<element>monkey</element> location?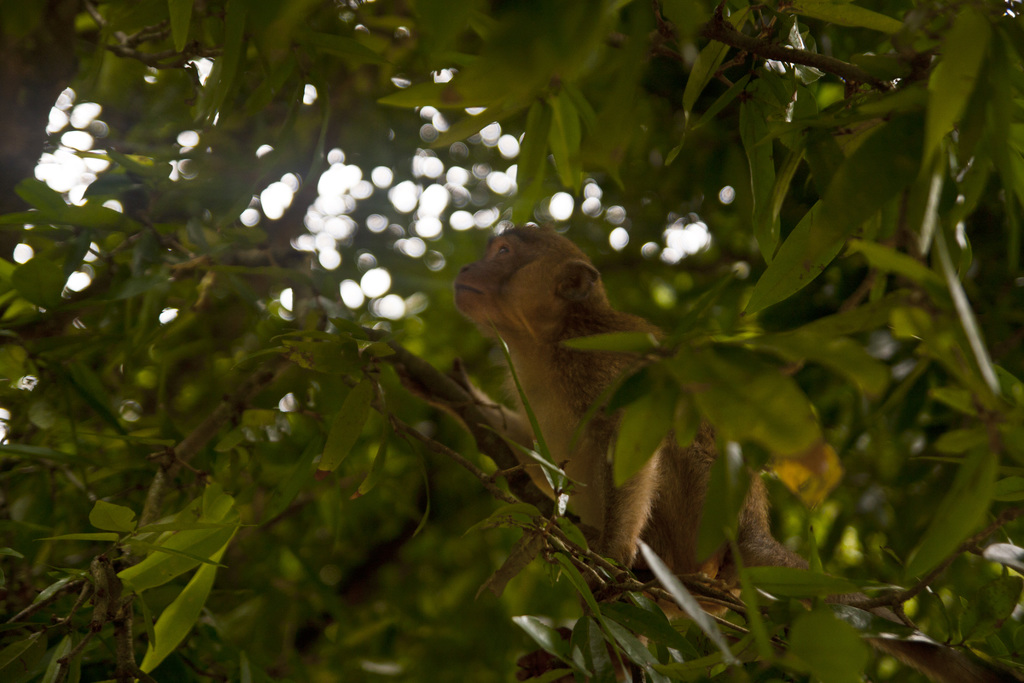
locate(454, 221, 904, 624)
